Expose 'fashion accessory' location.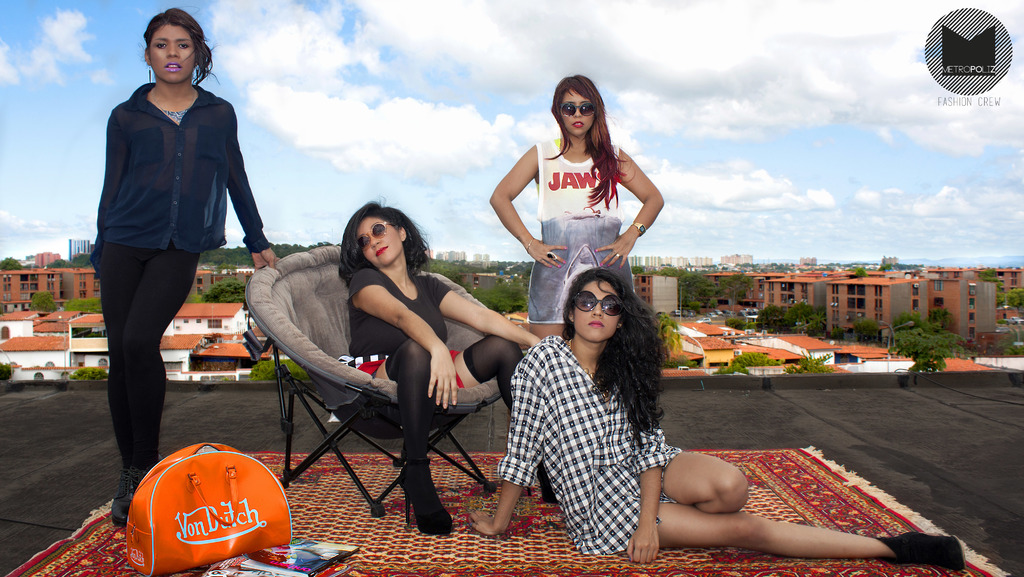
Exposed at rect(396, 453, 455, 539).
